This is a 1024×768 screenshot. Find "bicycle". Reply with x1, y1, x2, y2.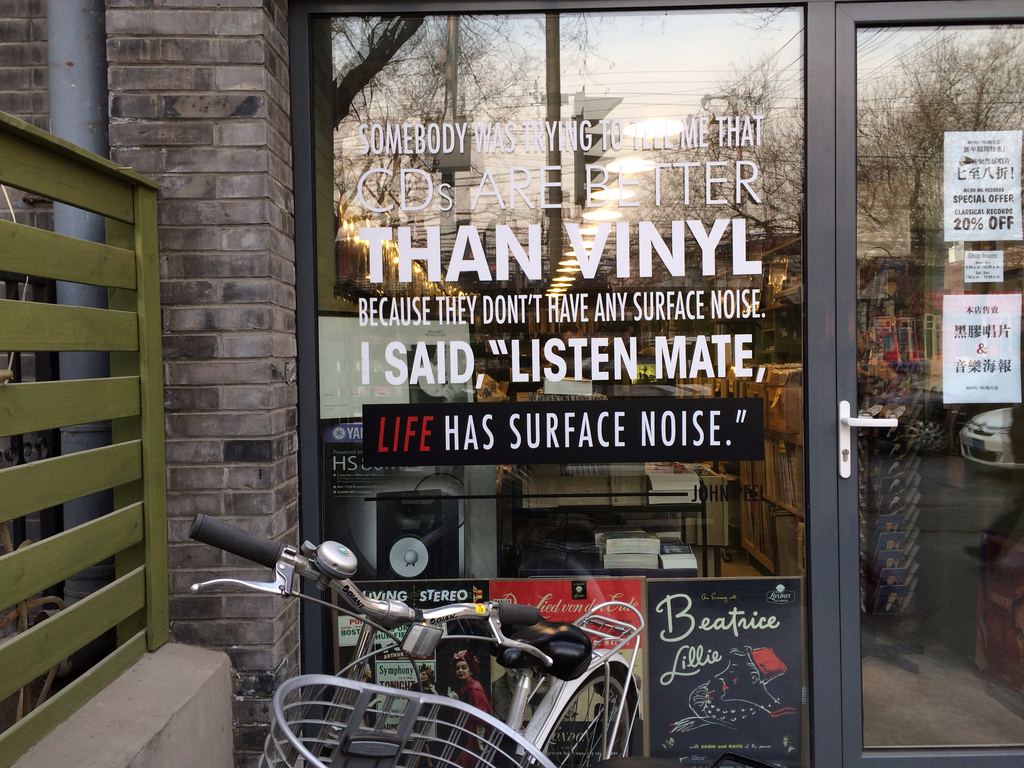
186, 515, 643, 767.
